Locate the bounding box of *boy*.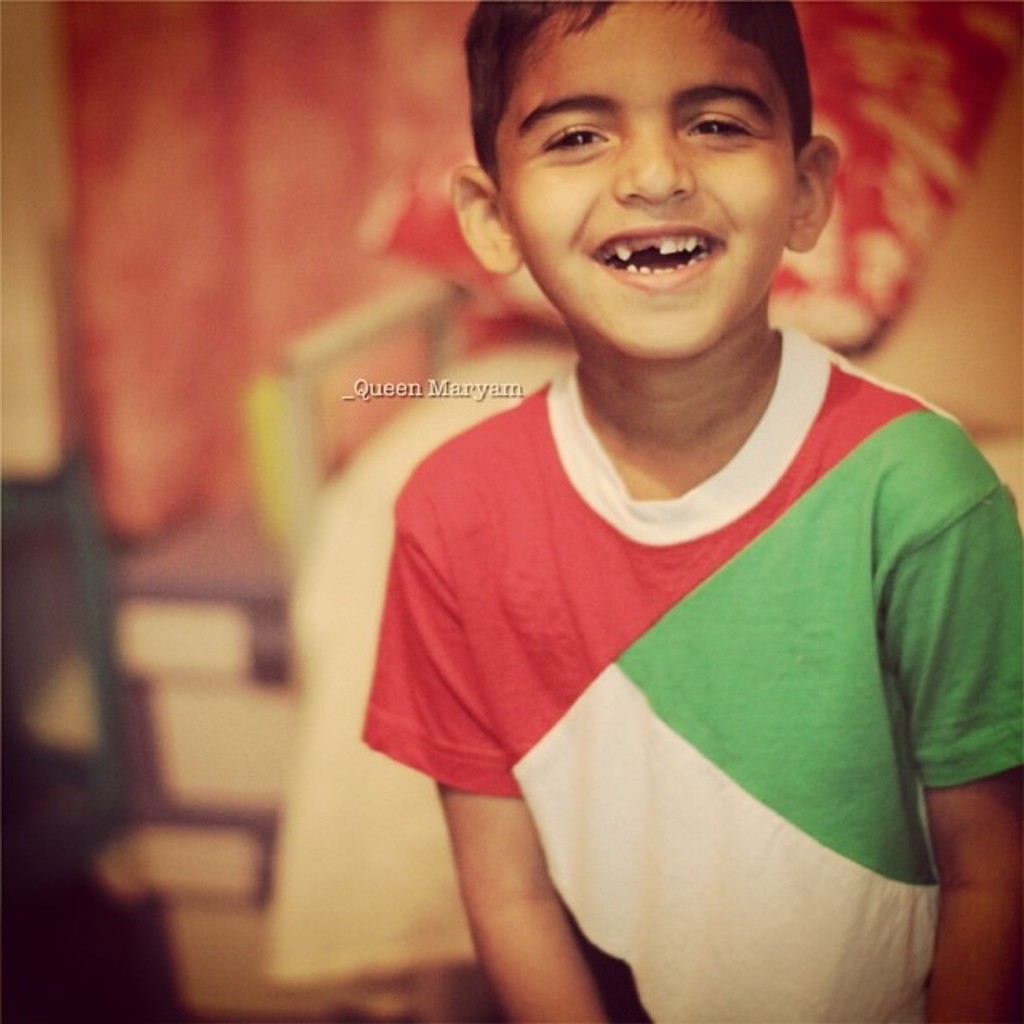
Bounding box: 355,0,1022,1022.
